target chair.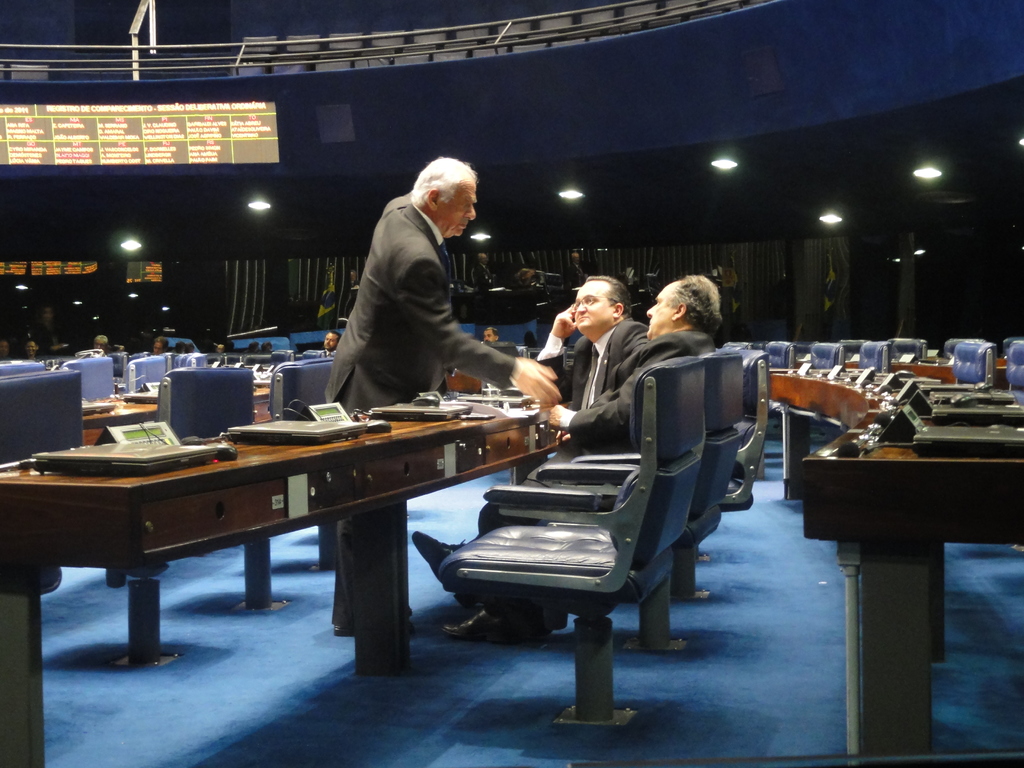
Target region: Rect(806, 339, 842, 444).
